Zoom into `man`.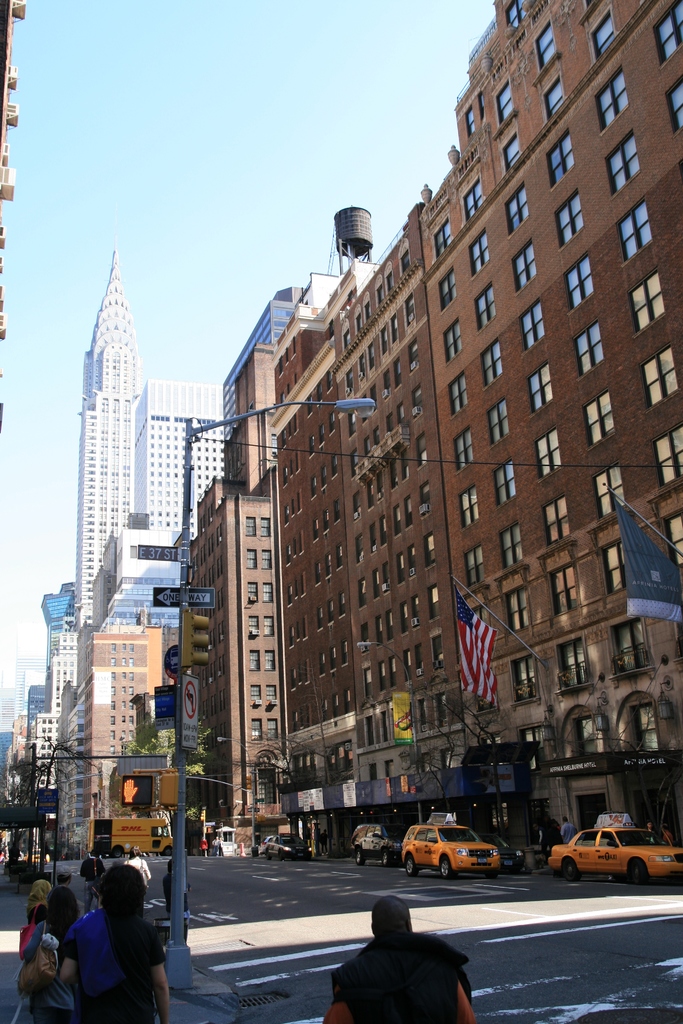
Zoom target: rect(121, 844, 156, 893).
